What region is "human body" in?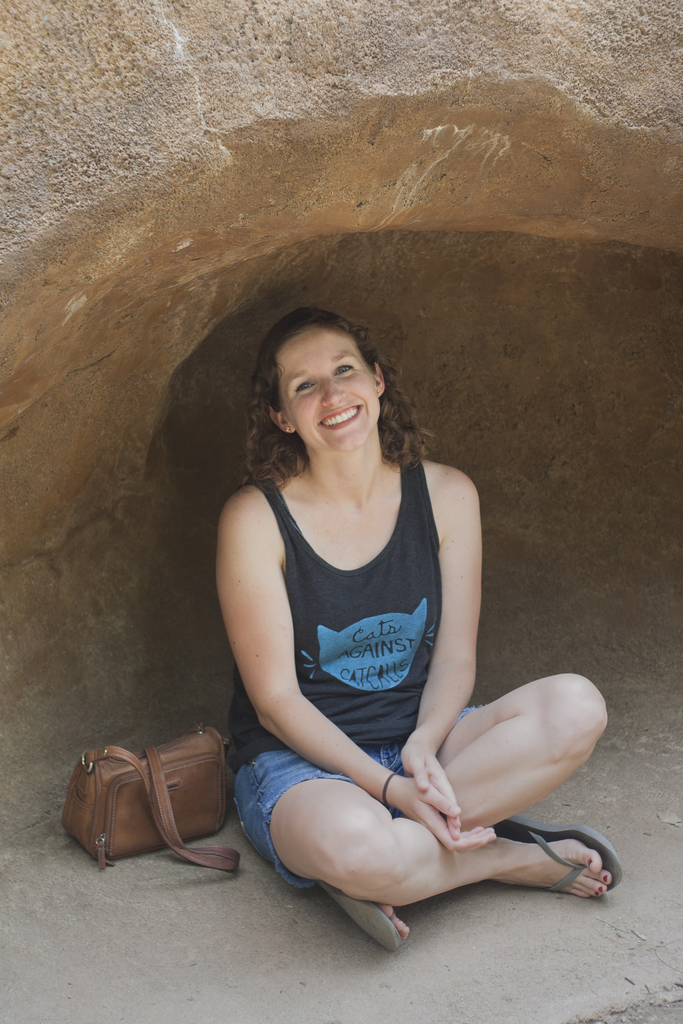
box(199, 344, 557, 933).
